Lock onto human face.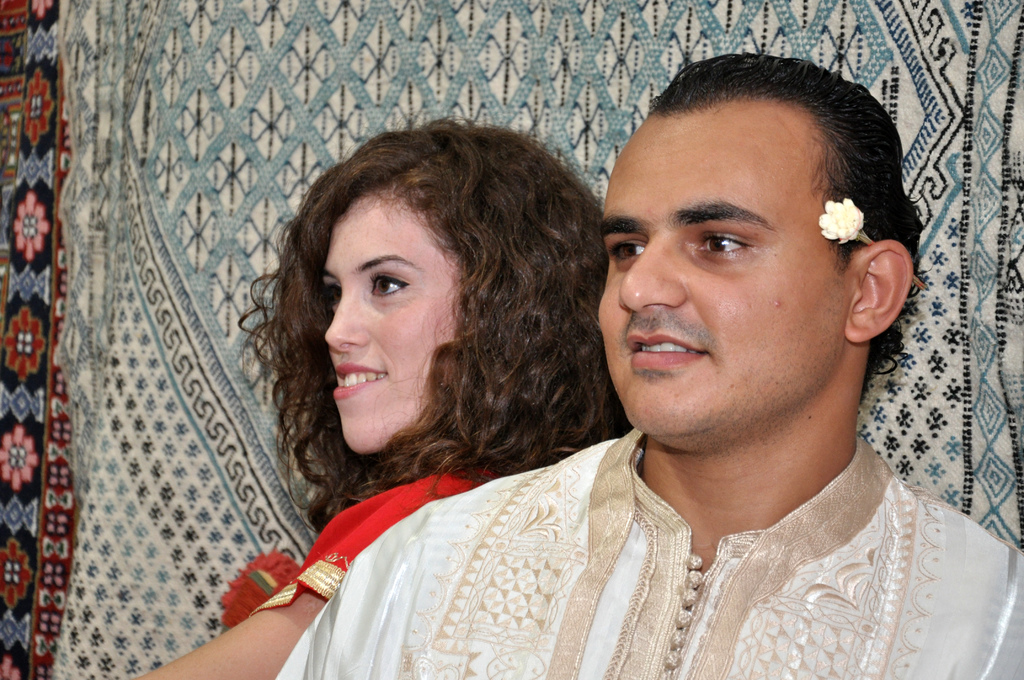
Locked: rect(325, 191, 452, 453).
